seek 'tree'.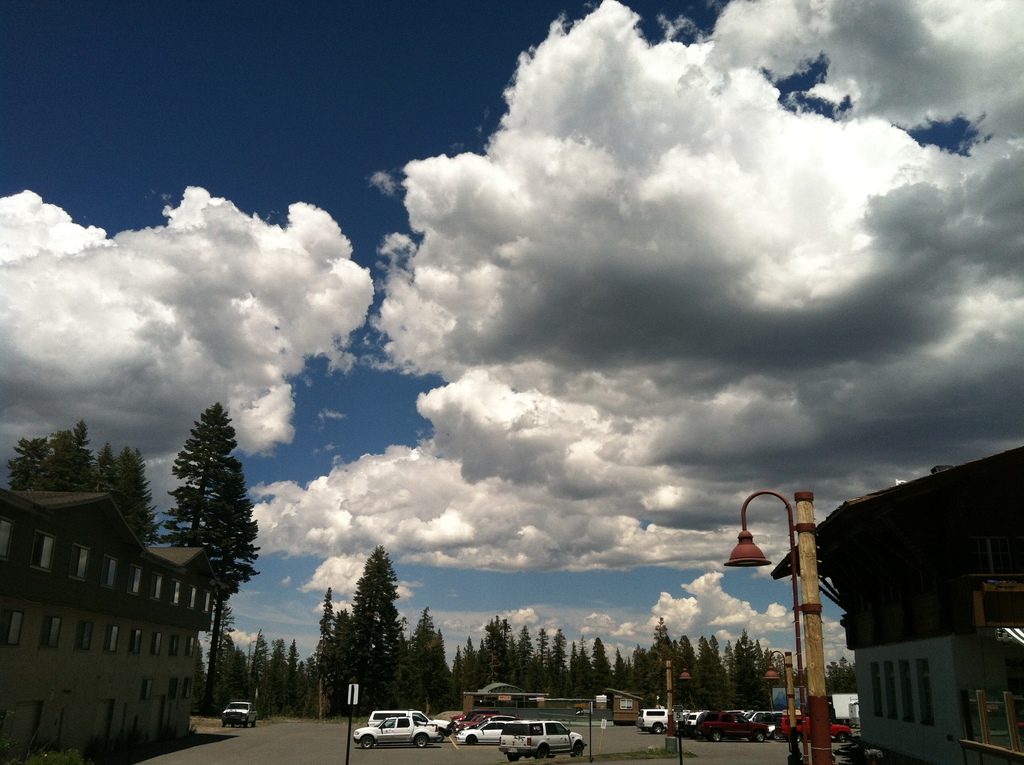
[x1=0, y1=422, x2=163, y2=538].
